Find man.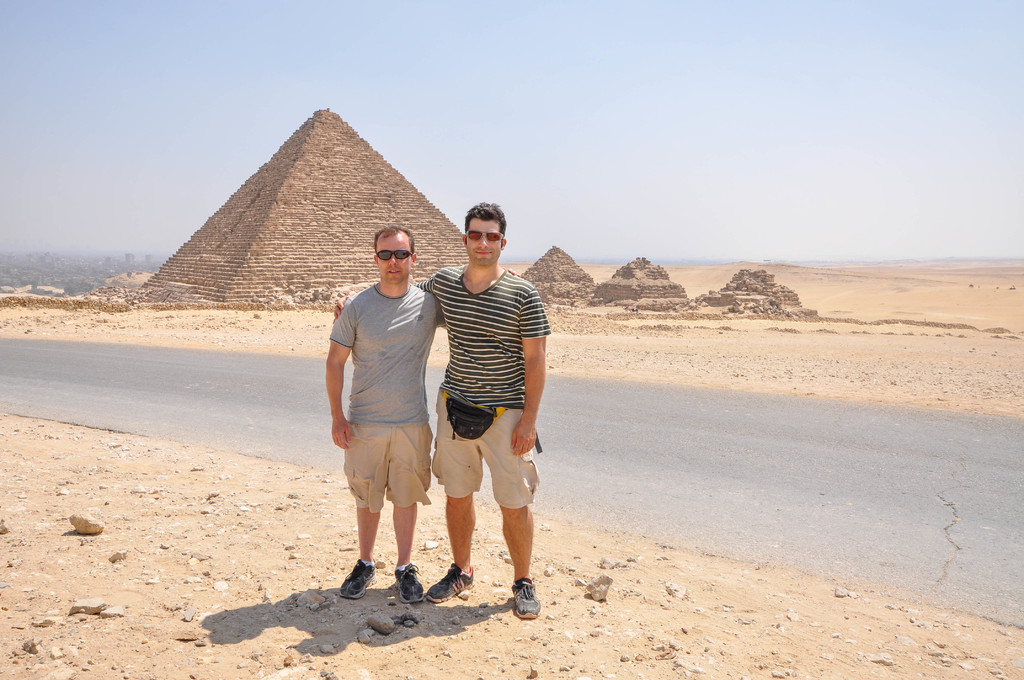
<bbox>332, 200, 551, 618</bbox>.
